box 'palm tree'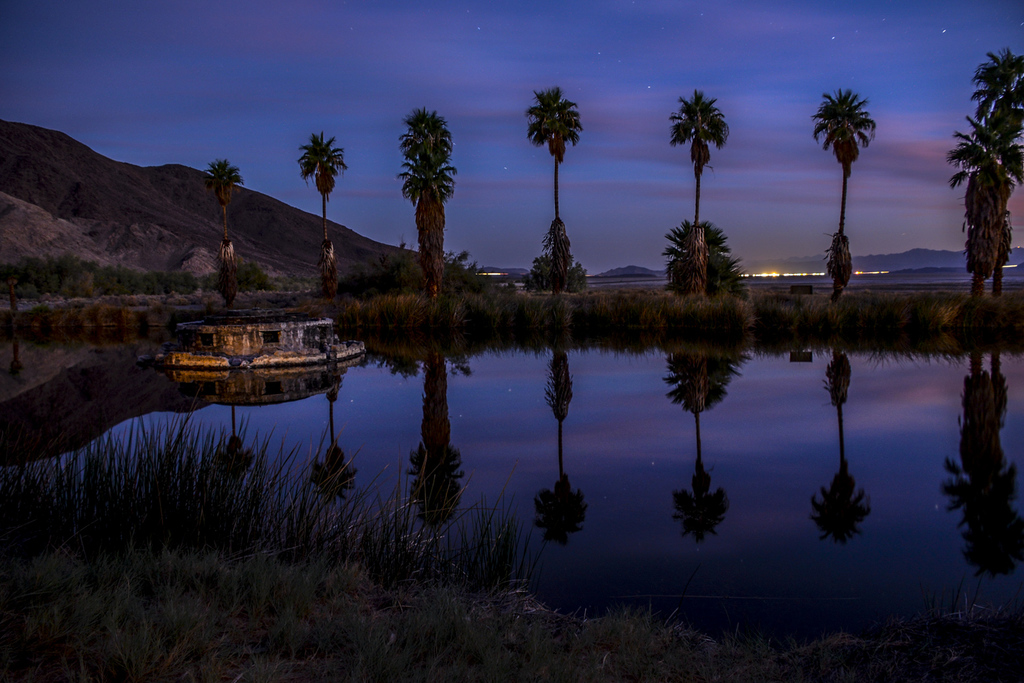
<box>306,140,332,298</box>
